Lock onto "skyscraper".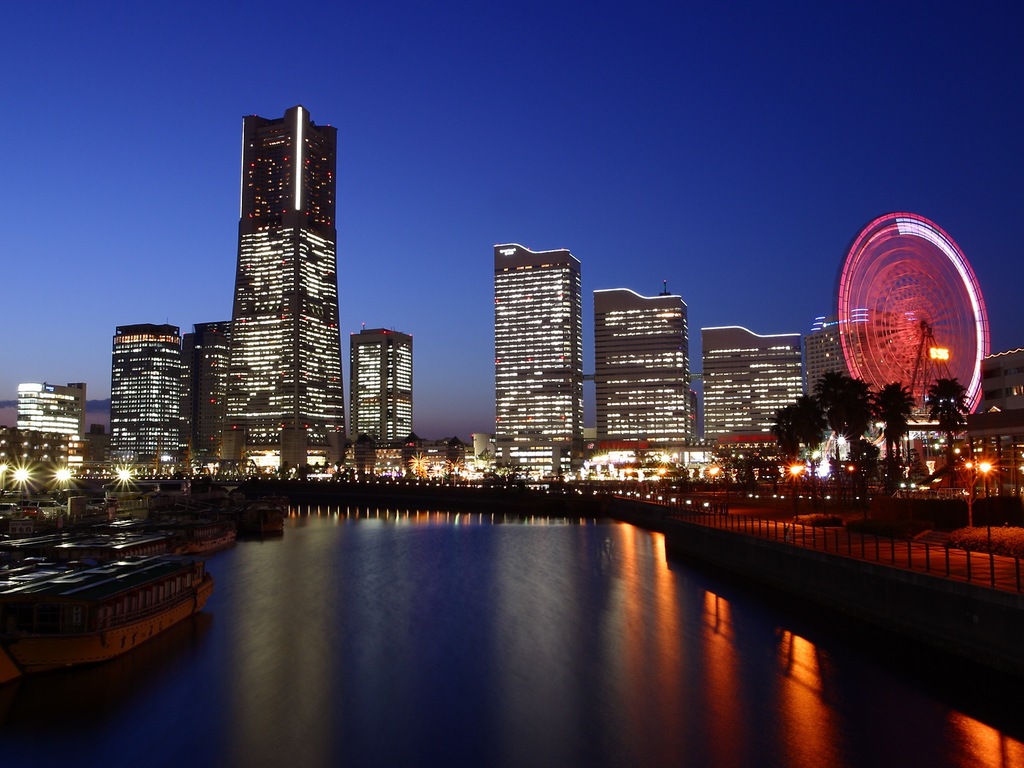
Locked: [346, 326, 417, 442].
